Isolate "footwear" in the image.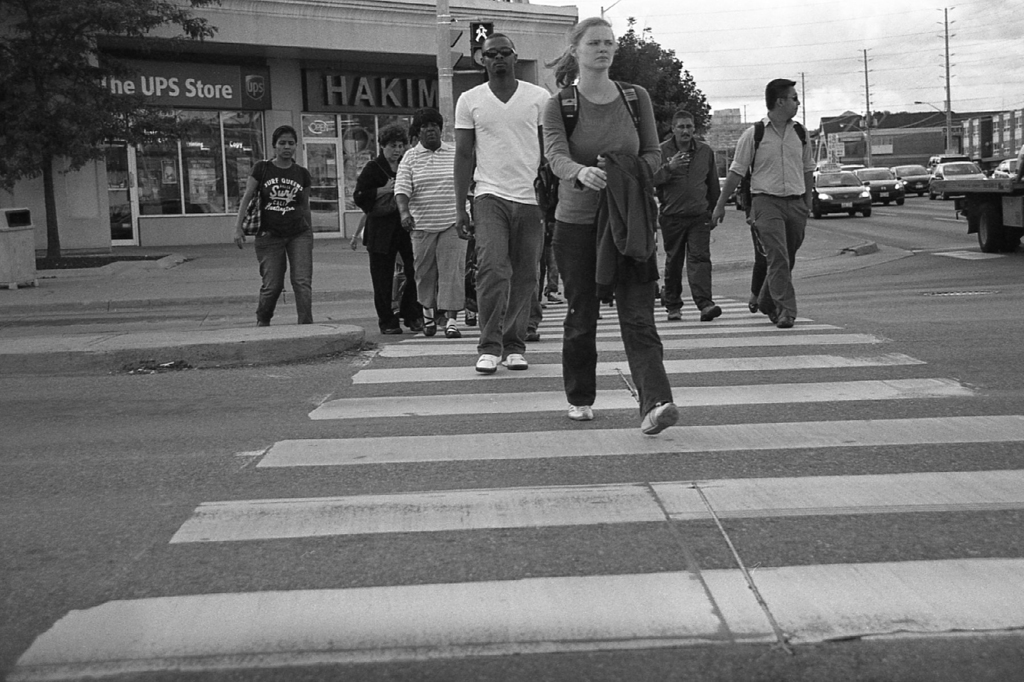
Isolated region: [524, 327, 540, 342].
